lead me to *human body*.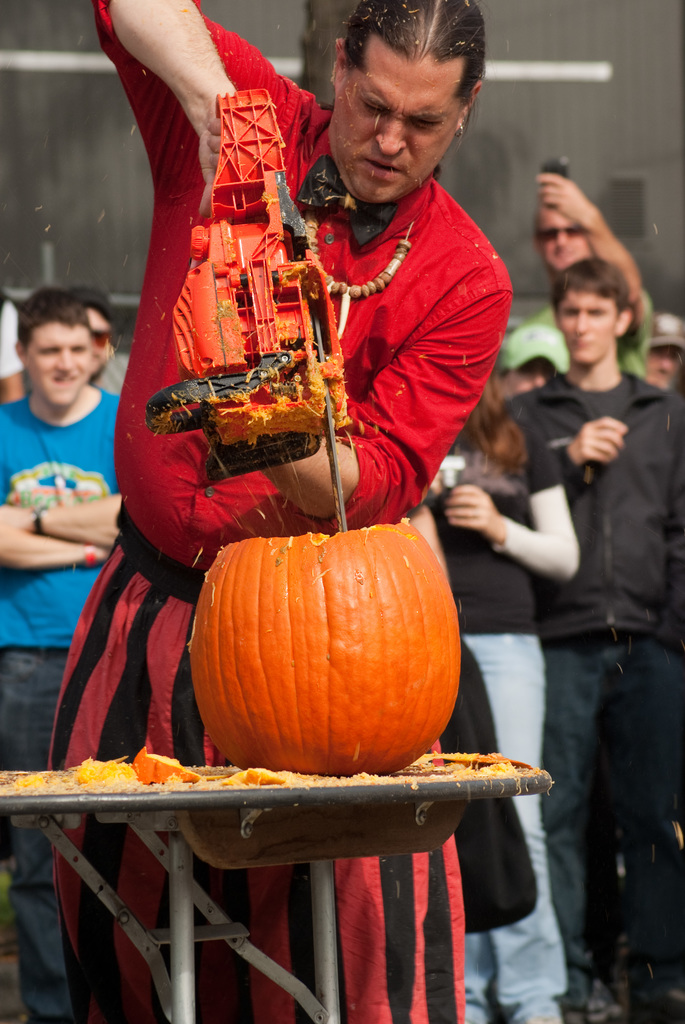
Lead to left=0, top=390, right=119, bottom=1021.
